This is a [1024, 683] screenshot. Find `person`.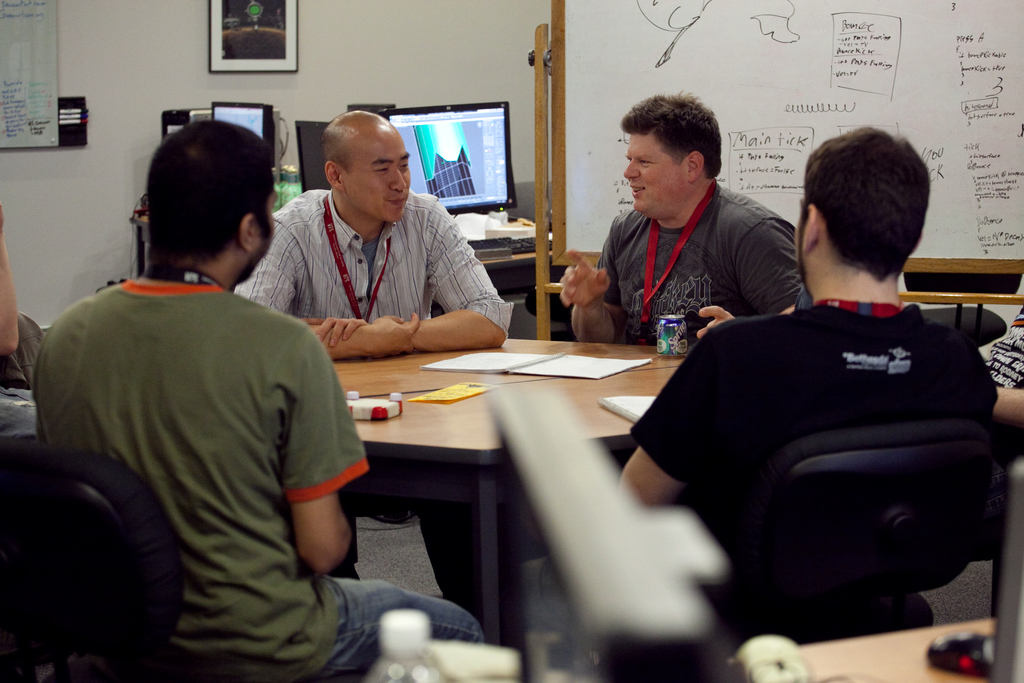
Bounding box: 563/99/799/340.
